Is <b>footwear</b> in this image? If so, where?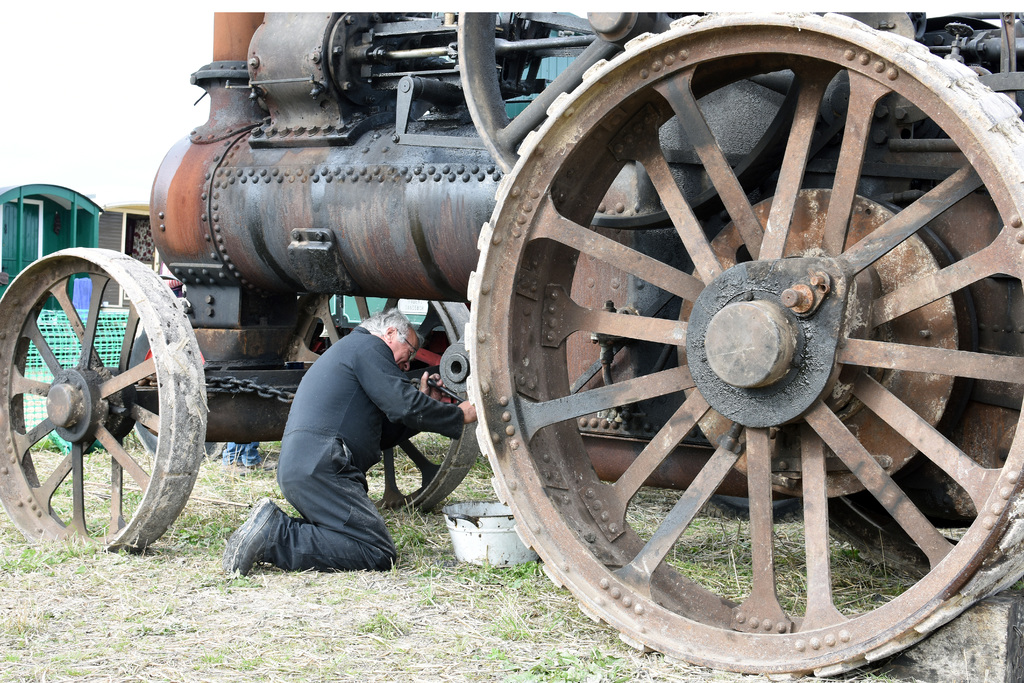
Yes, at [x1=230, y1=461, x2=251, y2=473].
